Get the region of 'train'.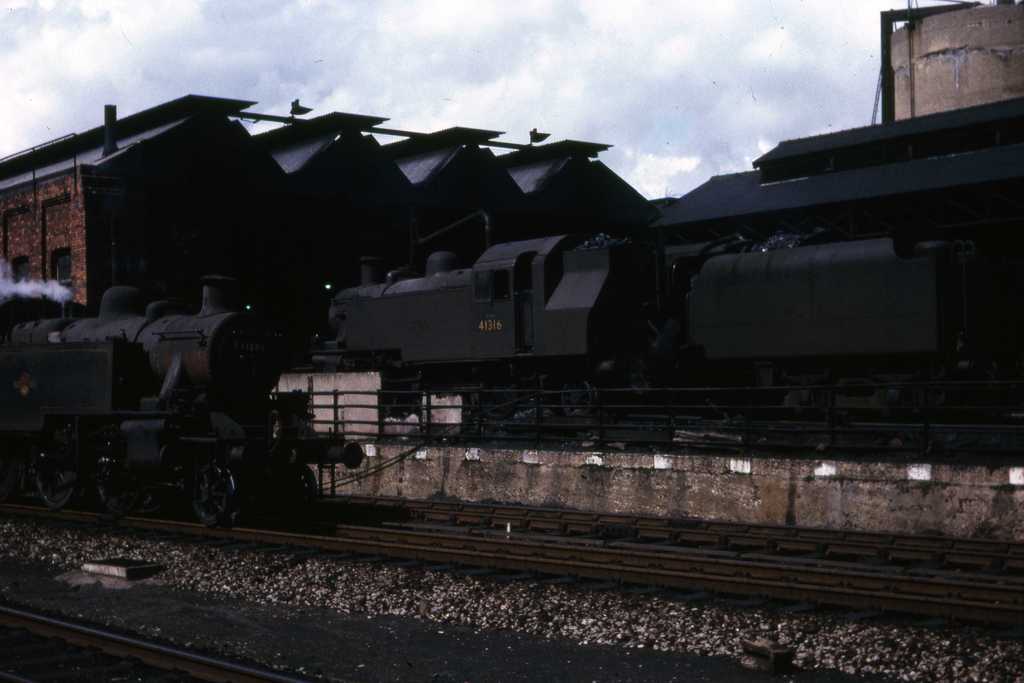
left=328, top=226, right=1023, bottom=425.
